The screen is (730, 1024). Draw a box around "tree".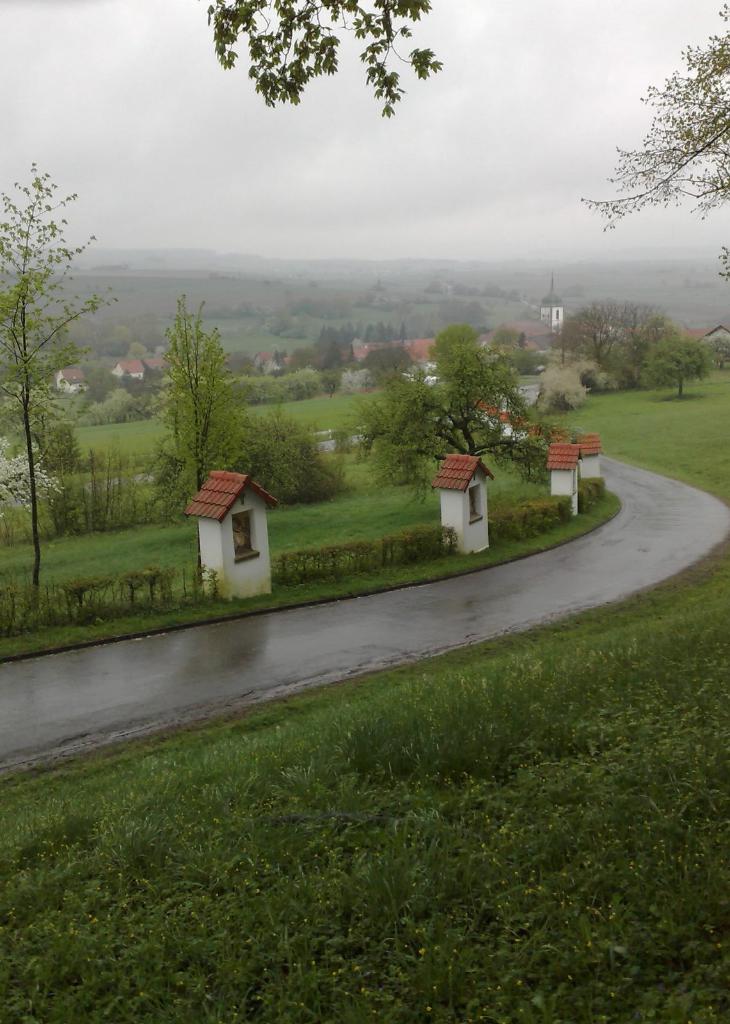
x1=207, y1=0, x2=434, y2=120.
